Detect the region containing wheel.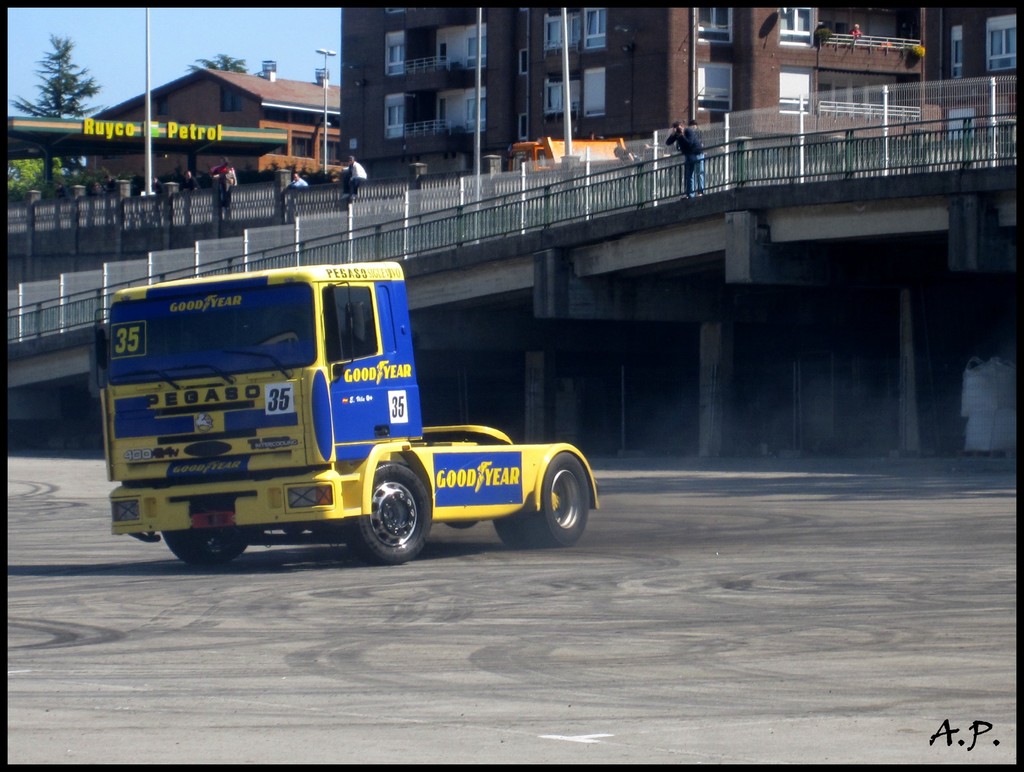
select_region(346, 467, 421, 561).
